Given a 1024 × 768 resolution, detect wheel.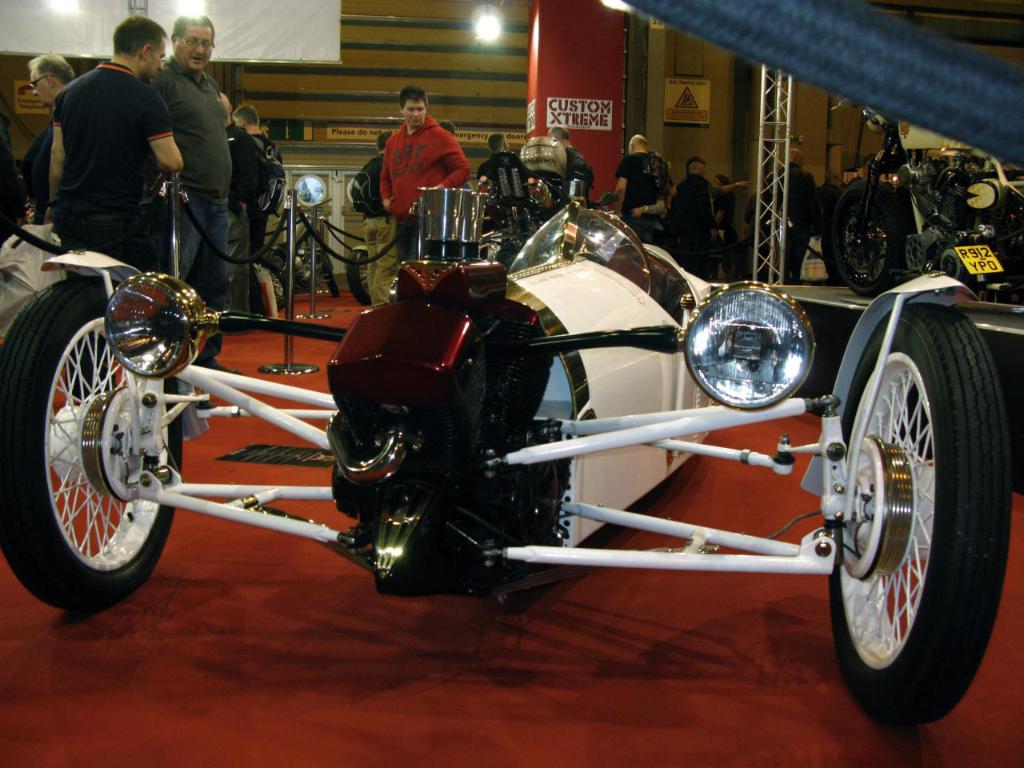
bbox(818, 182, 927, 289).
